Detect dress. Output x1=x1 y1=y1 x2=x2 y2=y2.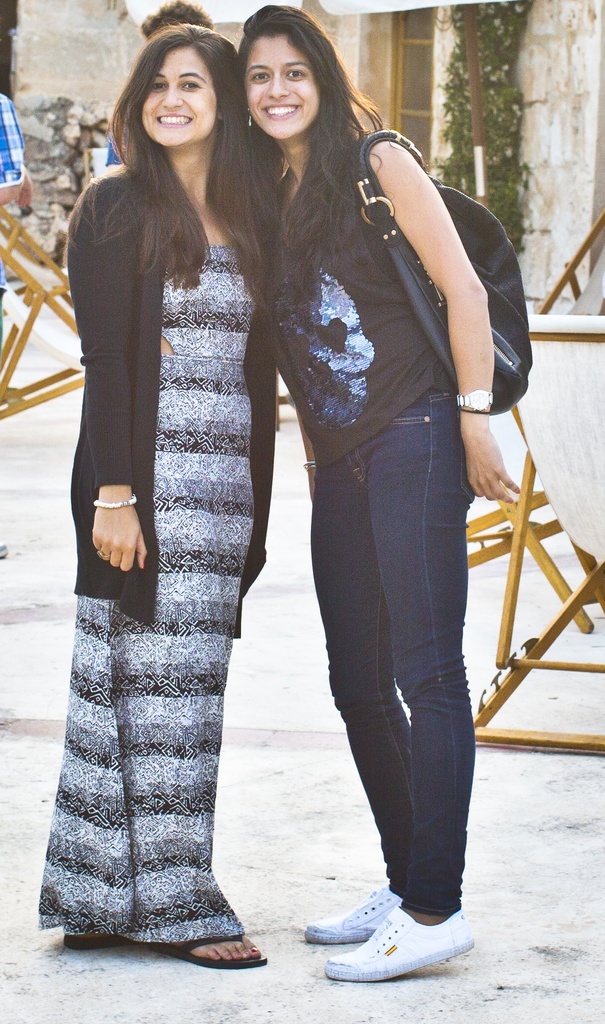
x1=29 y1=161 x2=289 y2=948.
